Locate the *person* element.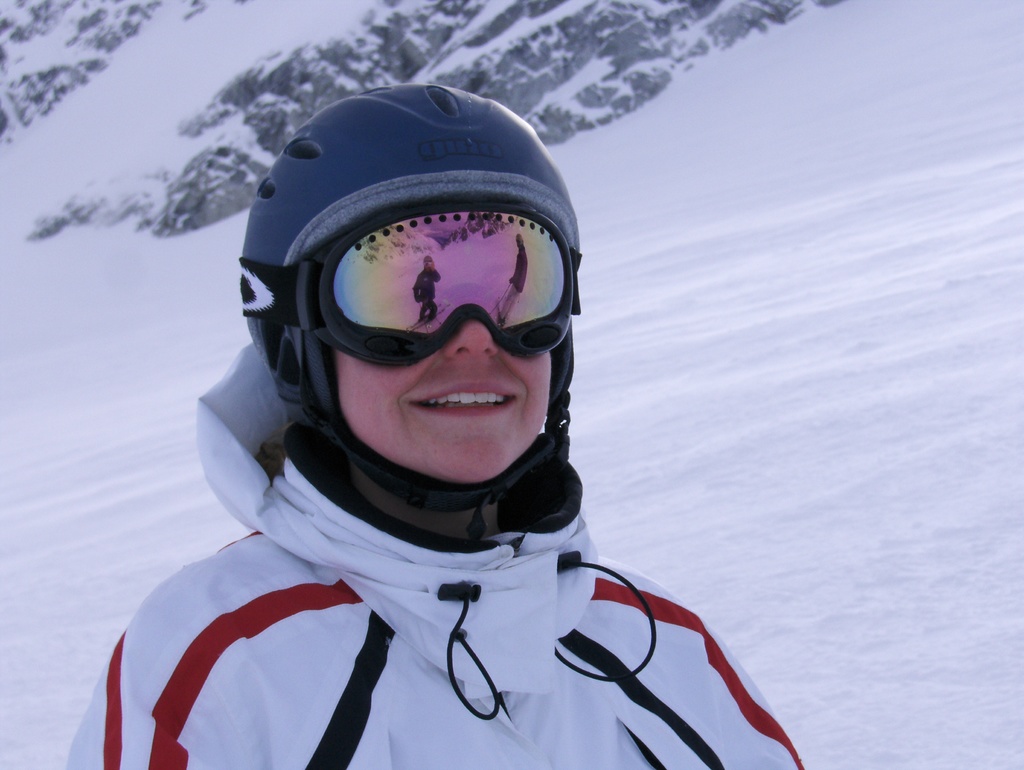
Element bbox: x1=68 y1=83 x2=803 y2=769.
